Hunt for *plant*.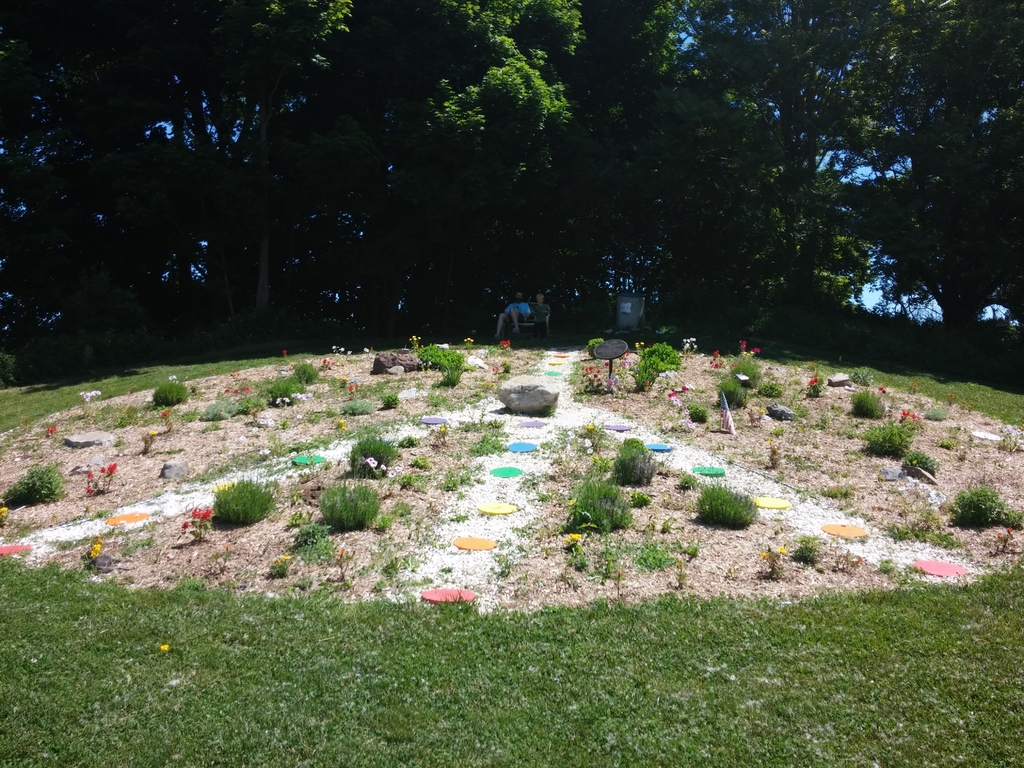
Hunted down at <box>2,466,65,504</box>.
